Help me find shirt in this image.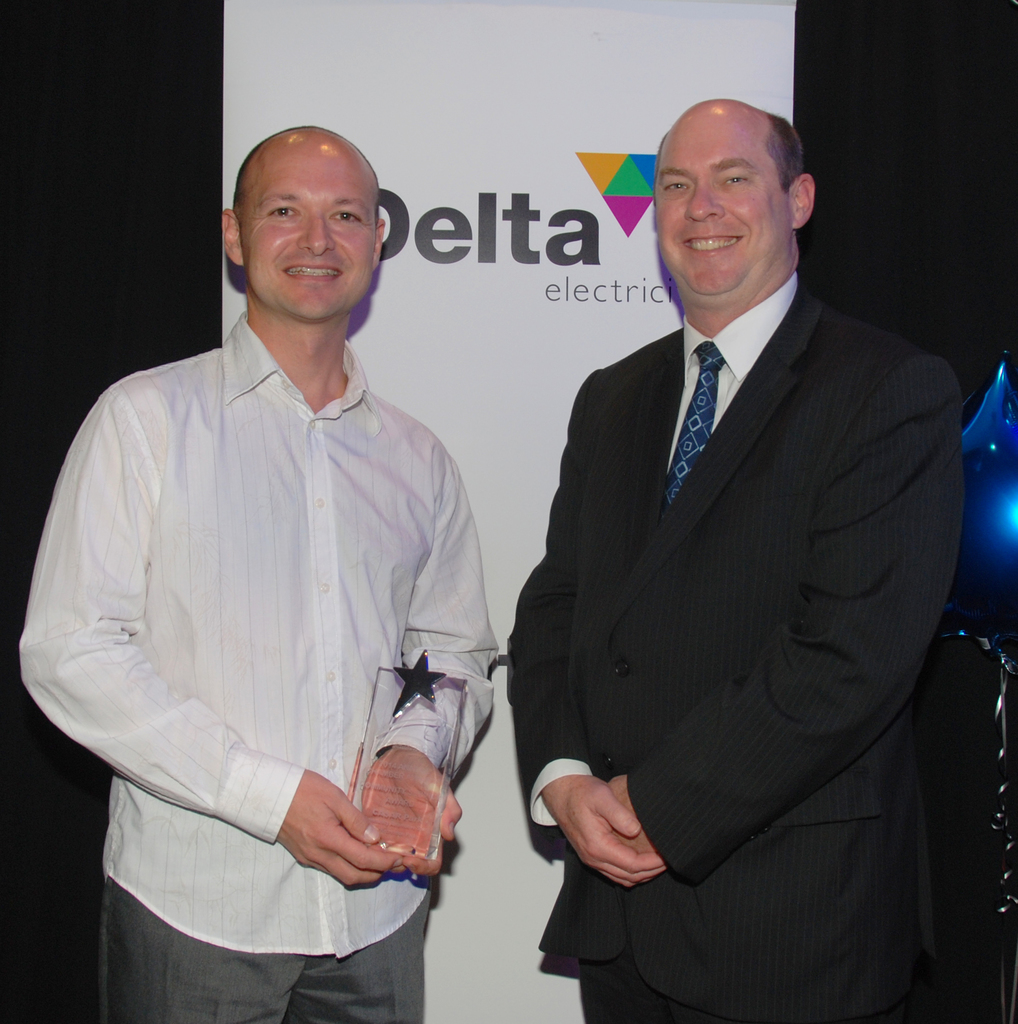
Found it: <box>12,304,505,968</box>.
